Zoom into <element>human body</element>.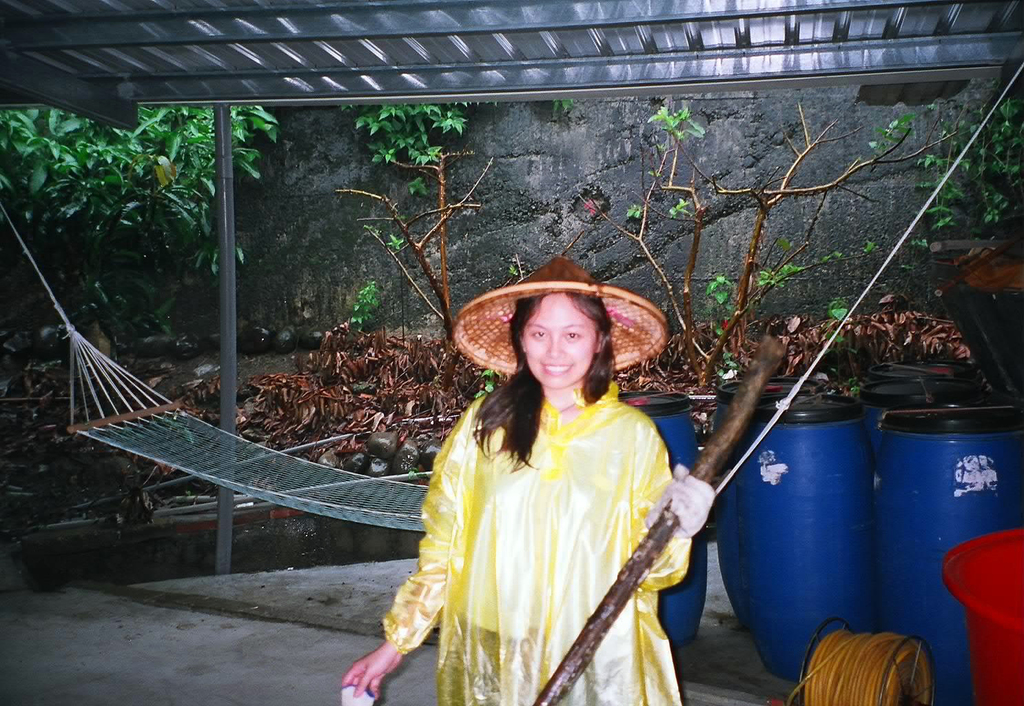
Zoom target: <bbox>366, 294, 709, 692</bbox>.
